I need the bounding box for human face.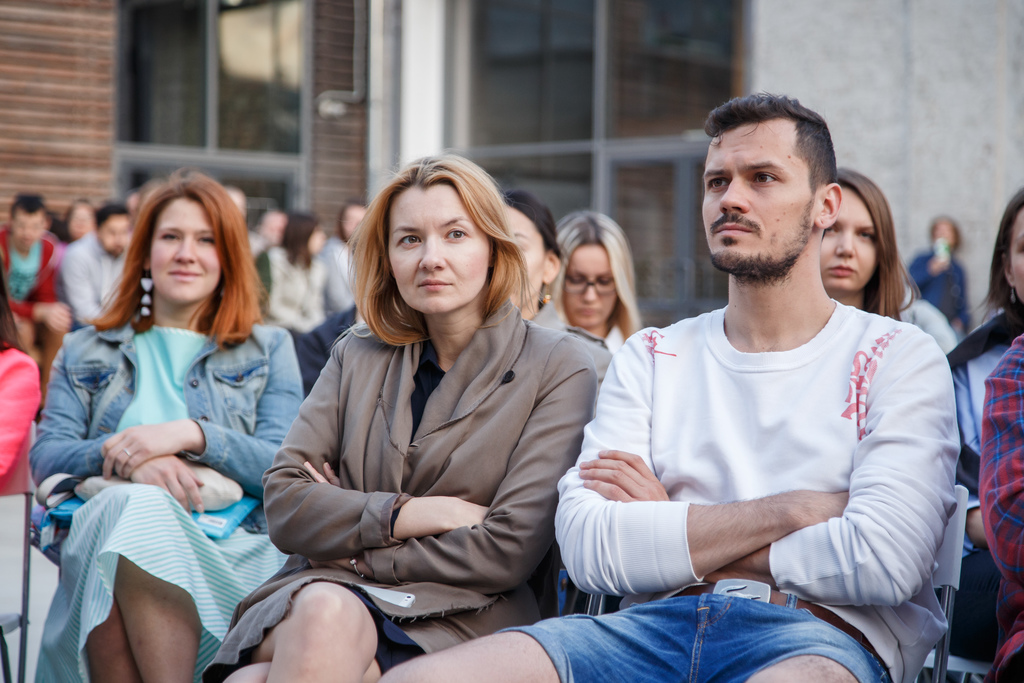
Here it is: (left=311, top=225, right=327, bottom=251).
